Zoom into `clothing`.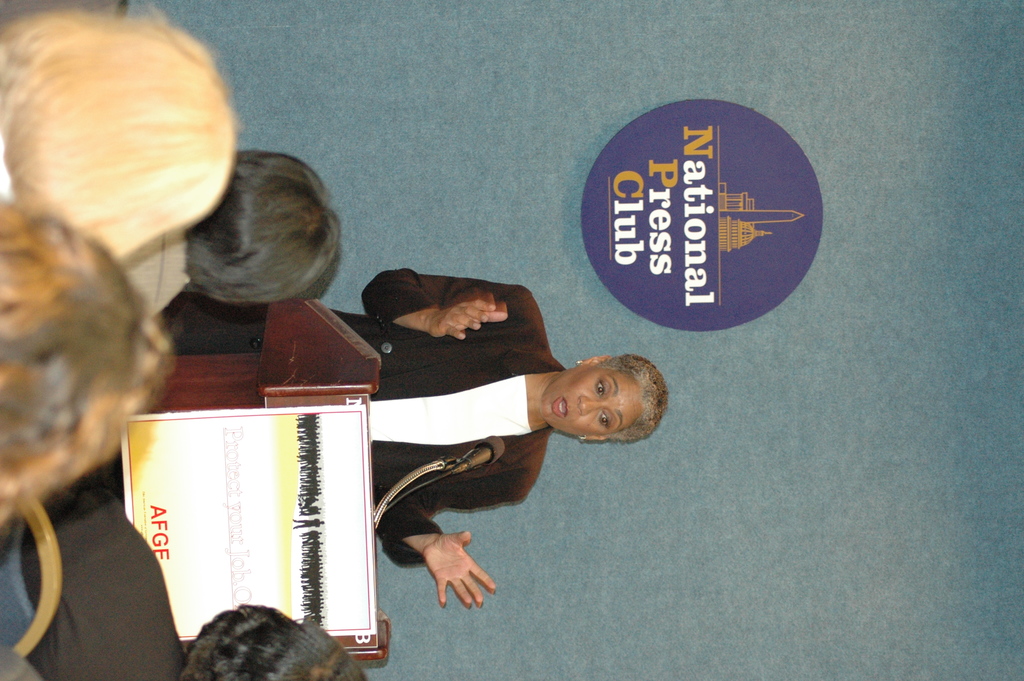
Zoom target: box=[26, 493, 183, 680].
